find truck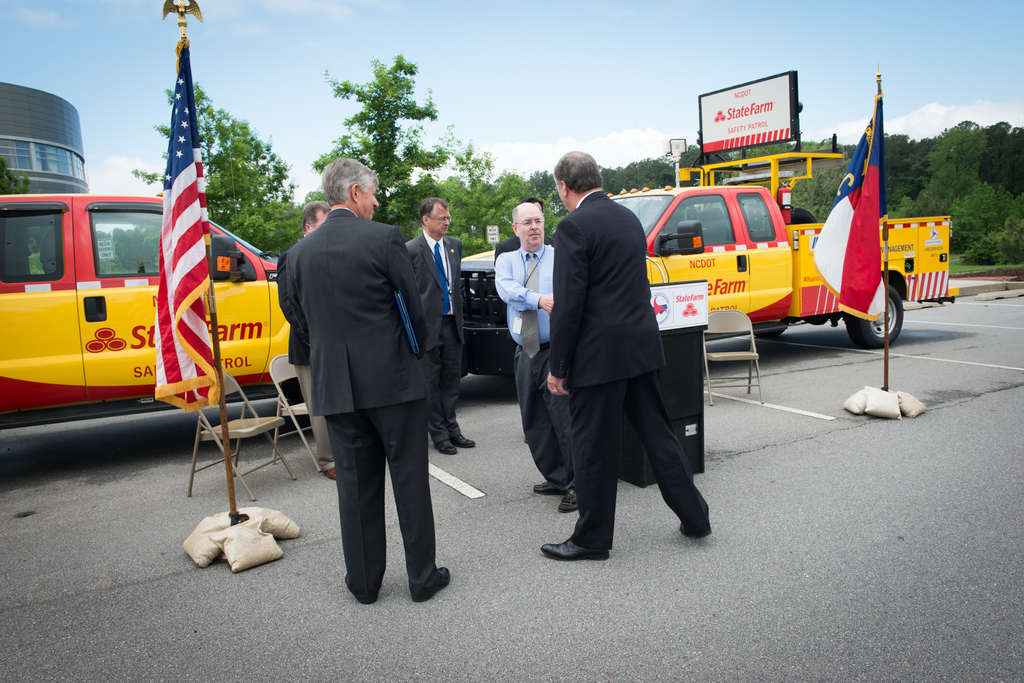
pyautogui.locateOnScreen(459, 67, 957, 378)
